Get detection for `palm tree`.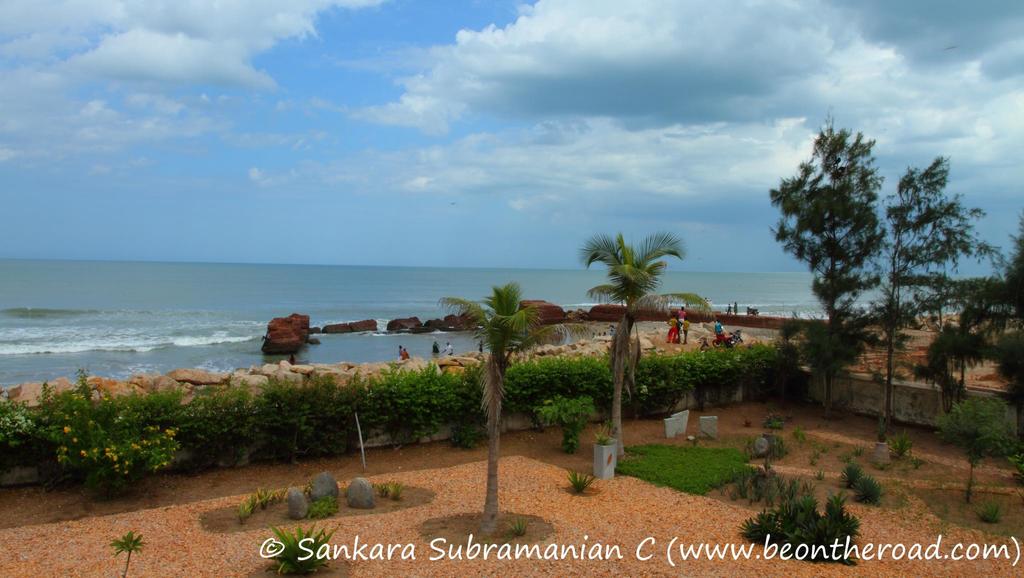
Detection: region(588, 238, 686, 450).
